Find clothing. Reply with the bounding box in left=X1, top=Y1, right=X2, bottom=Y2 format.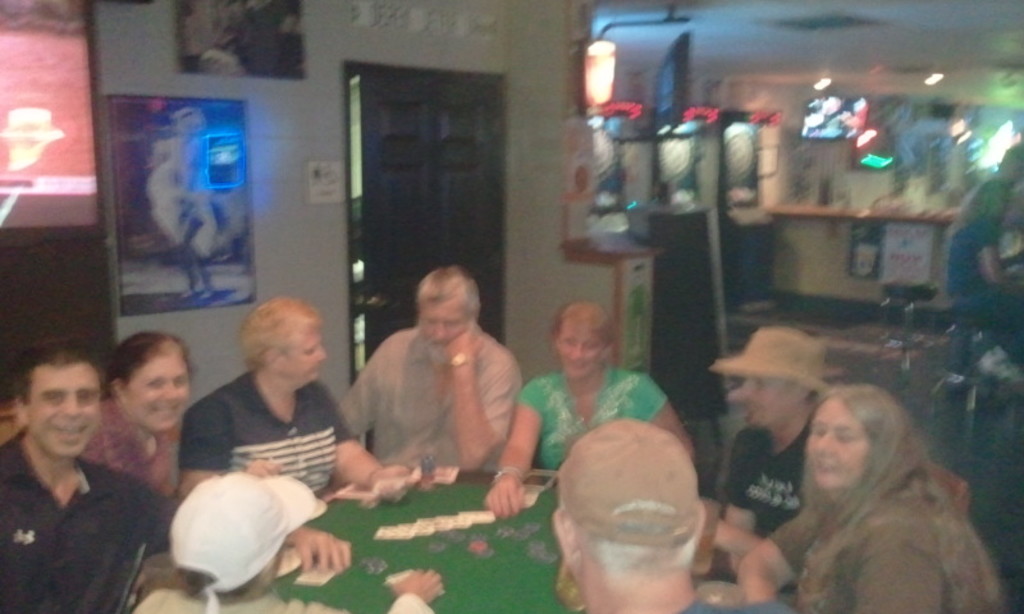
left=500, top=362, right=669, bottom=473.
